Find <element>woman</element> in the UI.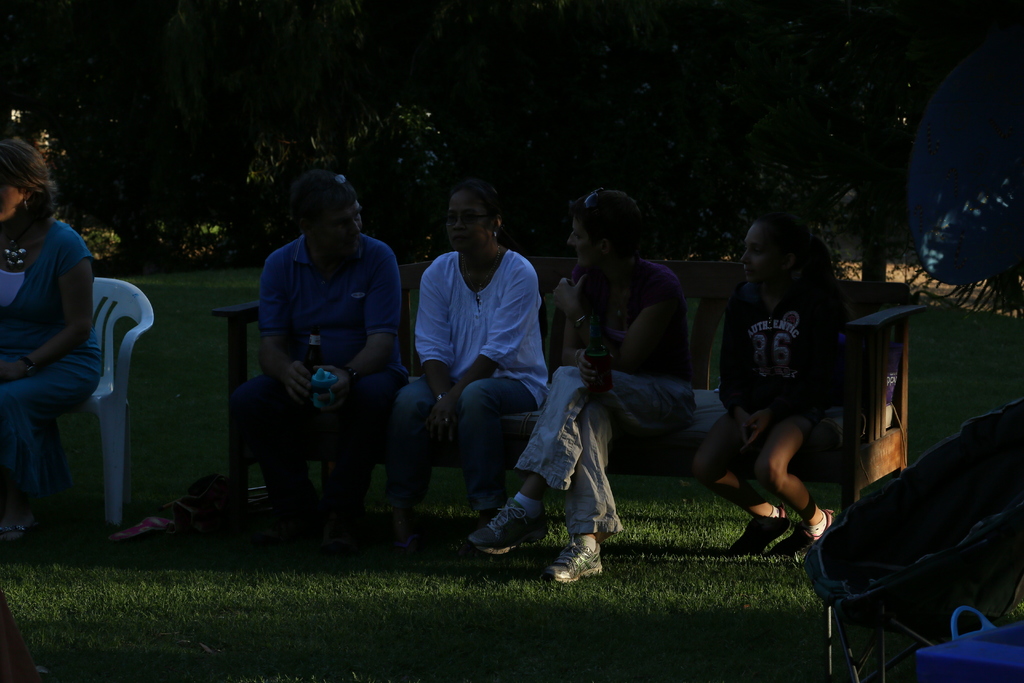
UI element at (387, 186, 553, 547).
